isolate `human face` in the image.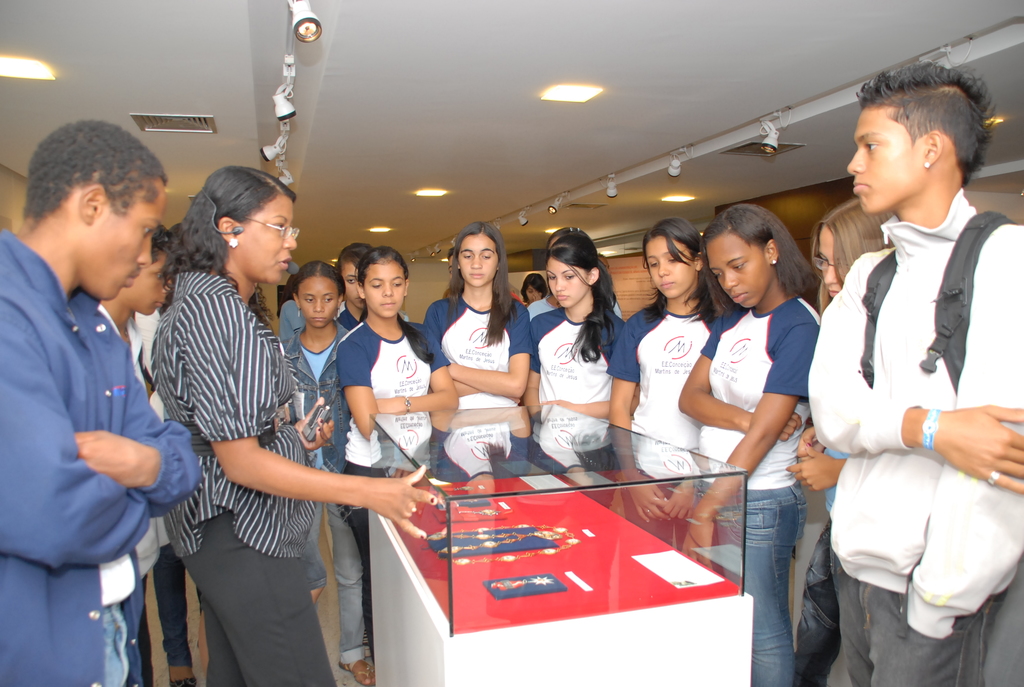
Isolated region: l=644, t=235, r=694, b=301.
